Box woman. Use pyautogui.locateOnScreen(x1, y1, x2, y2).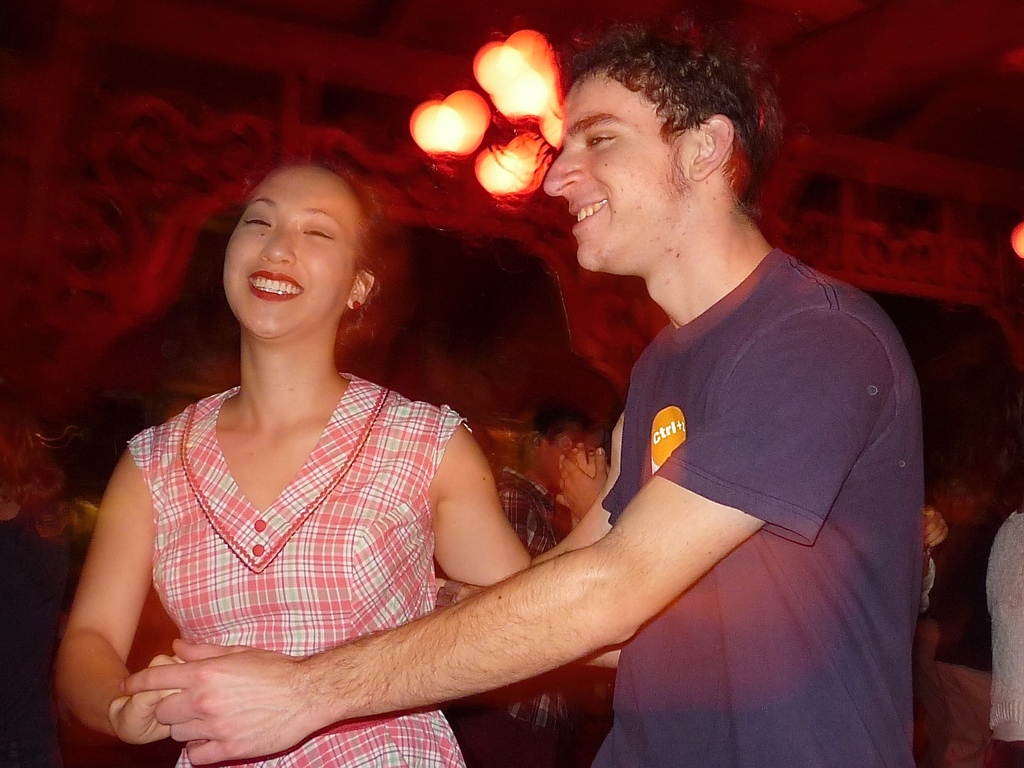
pyautogui.locateOnScreen(71, 96, 676, 751).
